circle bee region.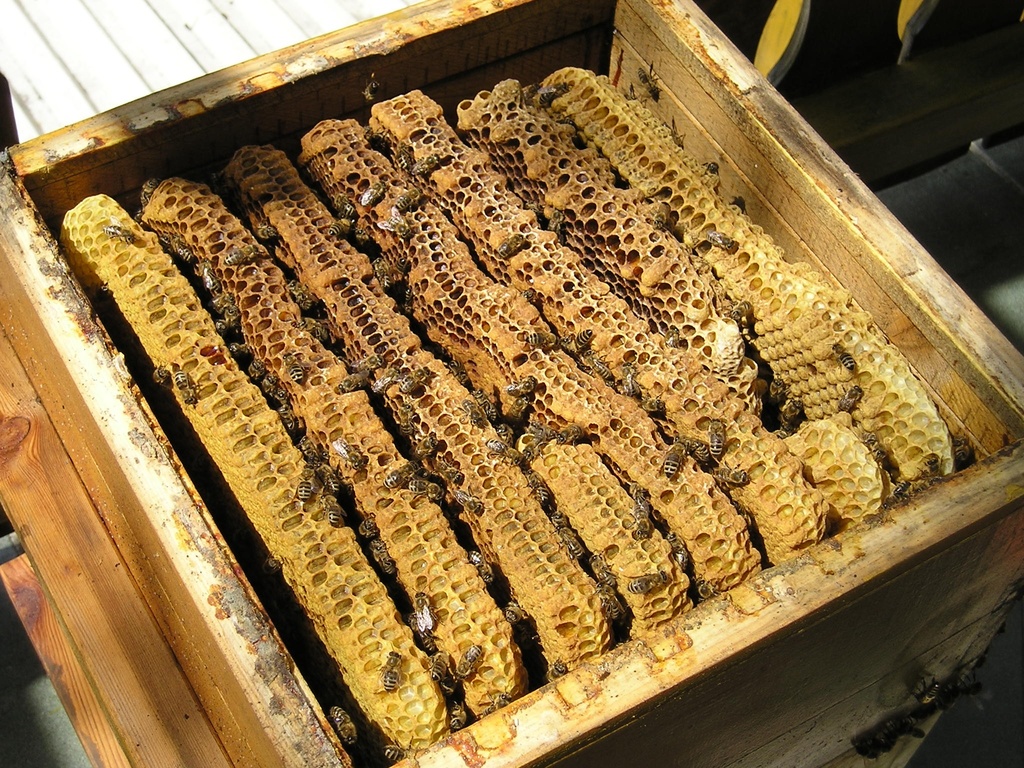
Region: bbox=(433, 461, 463, 482).
